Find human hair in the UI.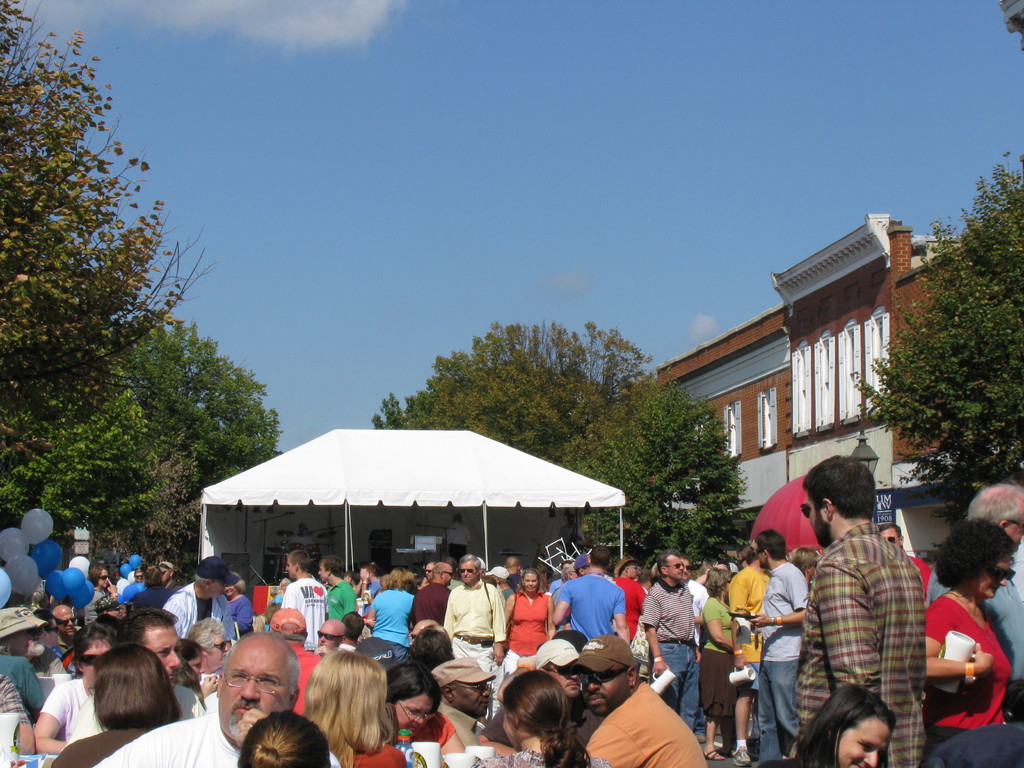
UI element at locate(187, 617, 227, 657).
